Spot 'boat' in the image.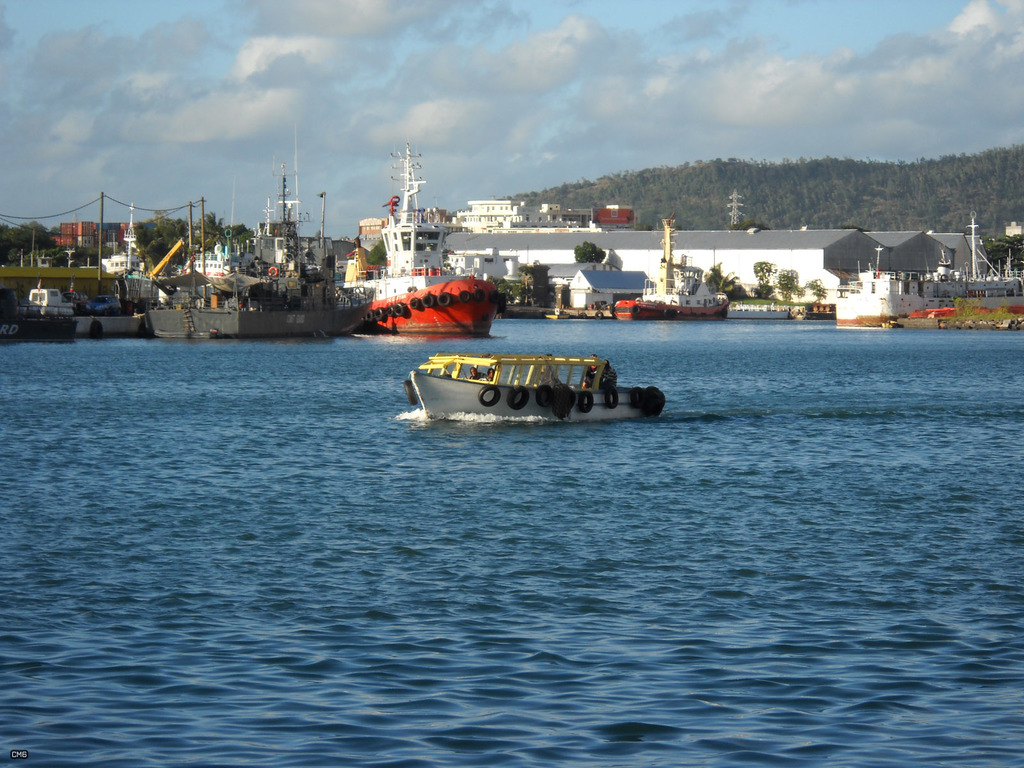
'boat' found at 993/319/1020/331.
